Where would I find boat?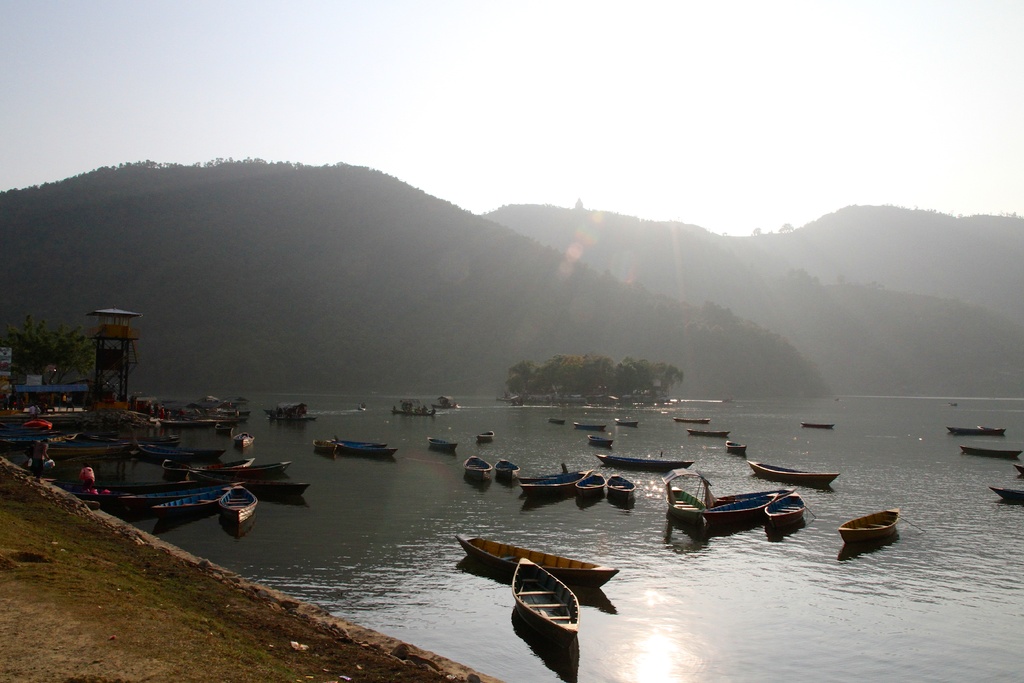
At 317 431 399 459.
